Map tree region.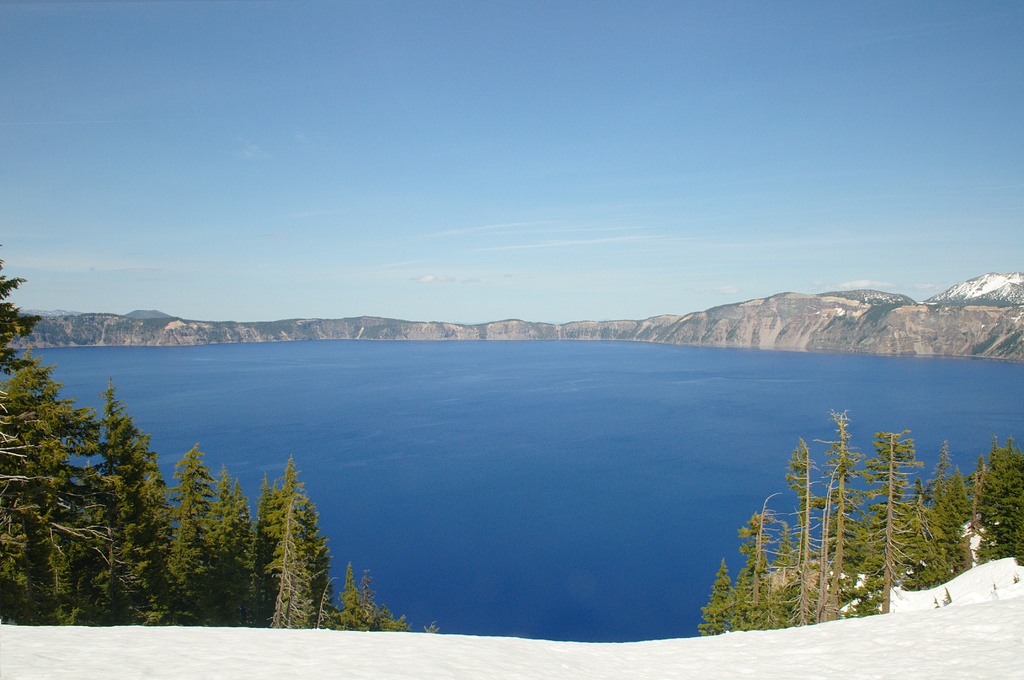
Mapped to bbox(929, 496, 974, 581).
